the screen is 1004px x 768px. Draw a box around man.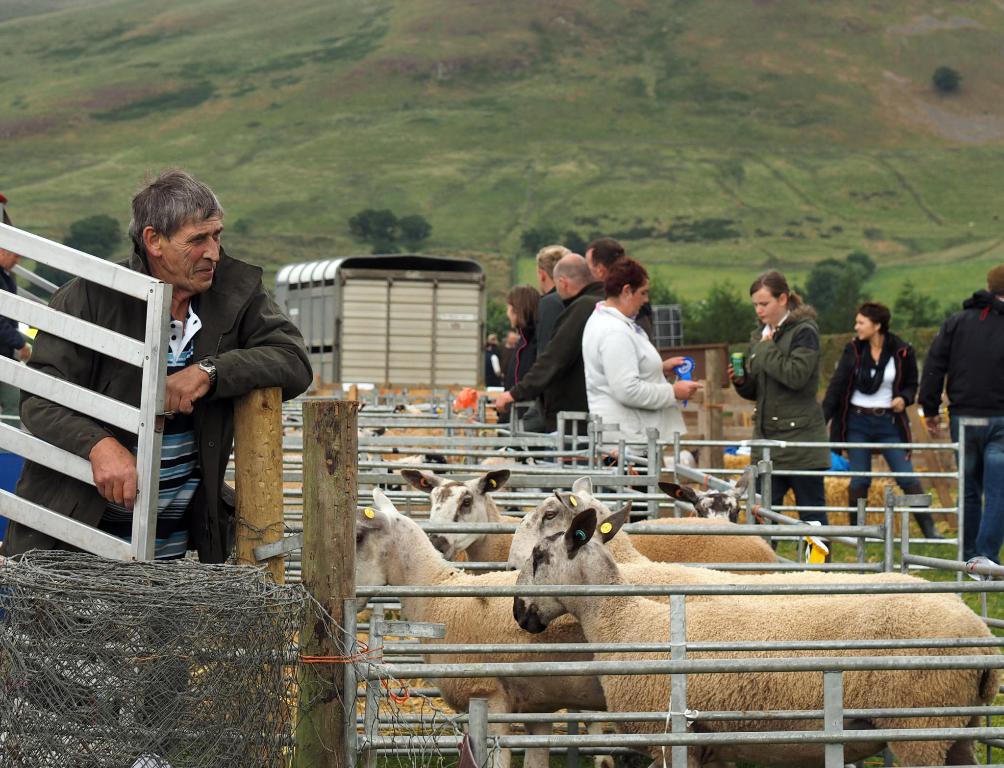
bbox=(914, 260, 1003, 589).
